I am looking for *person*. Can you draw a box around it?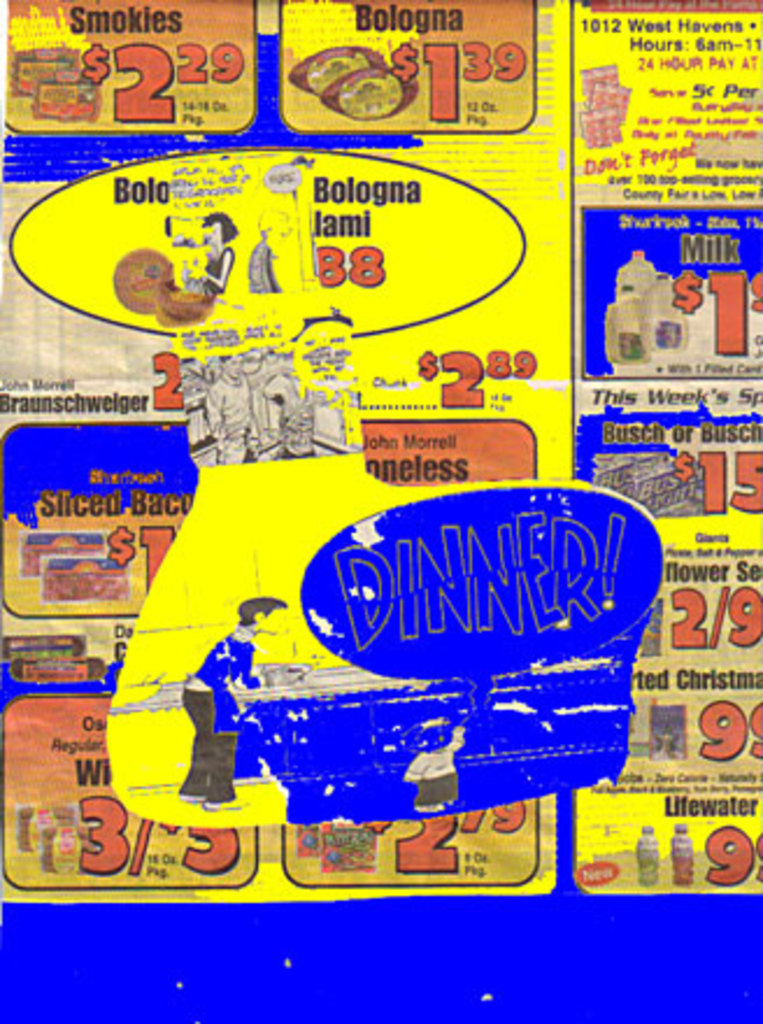
Sure, the bounding box is 172, 589, 291, 817.
